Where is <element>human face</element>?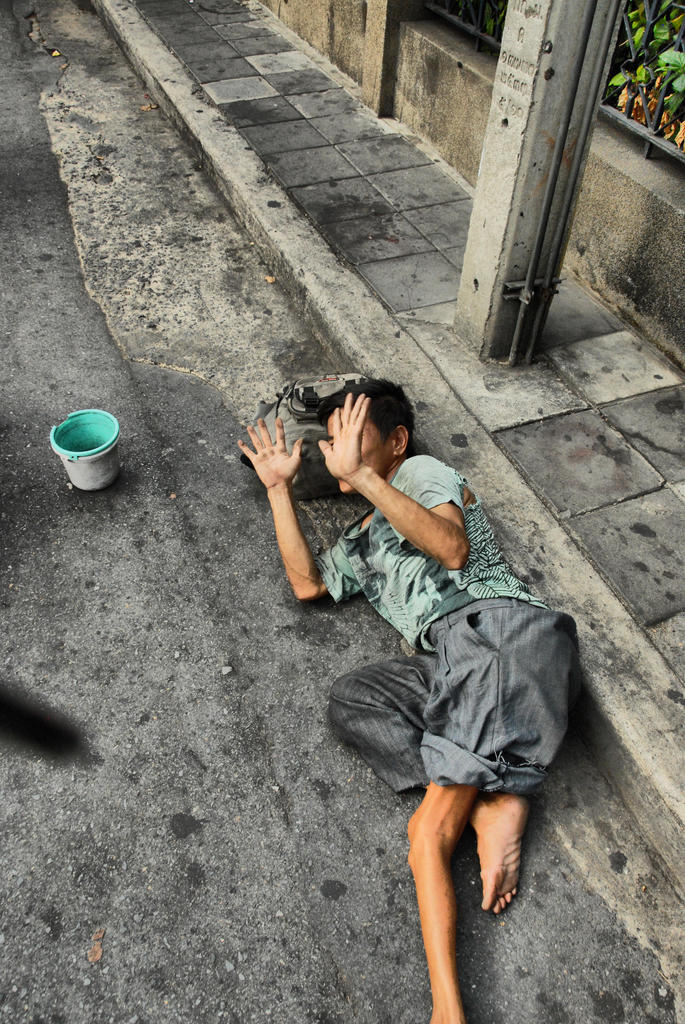
bbox(317, 399, 384, 497).
